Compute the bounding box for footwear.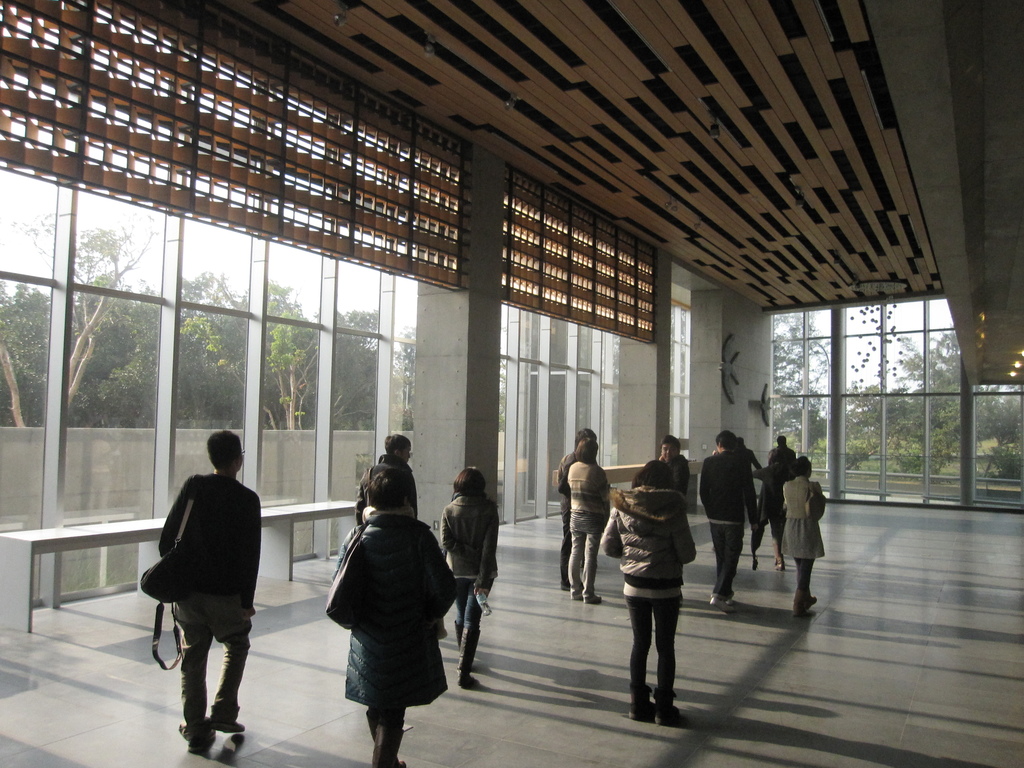
region(652, 708, 680, 724).
